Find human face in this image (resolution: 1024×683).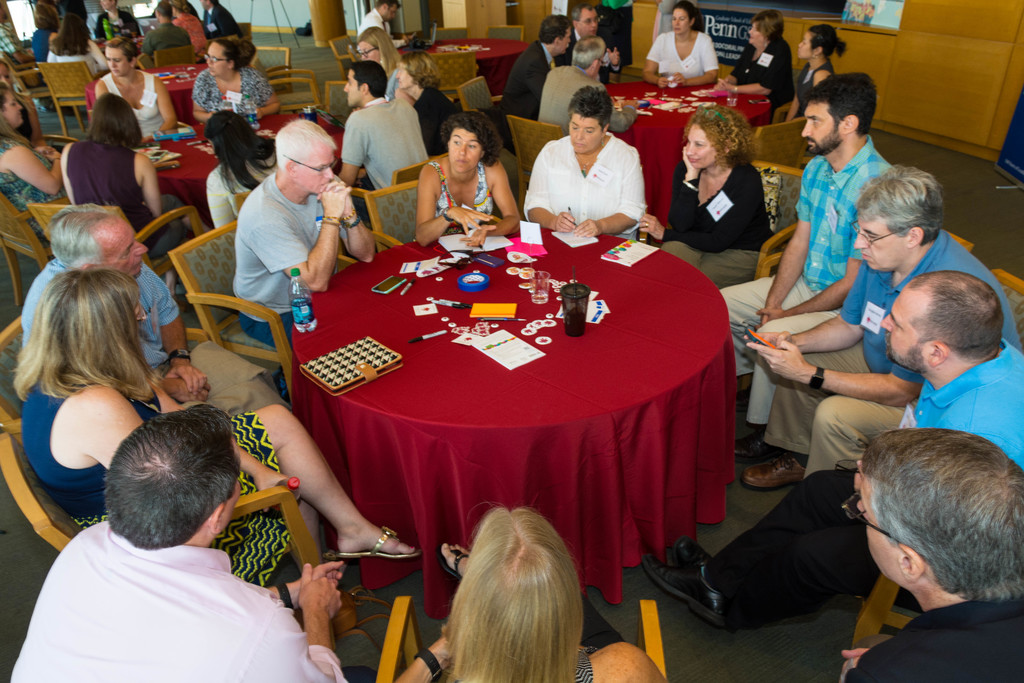
<region>345, 67, 362, 105</region>.
